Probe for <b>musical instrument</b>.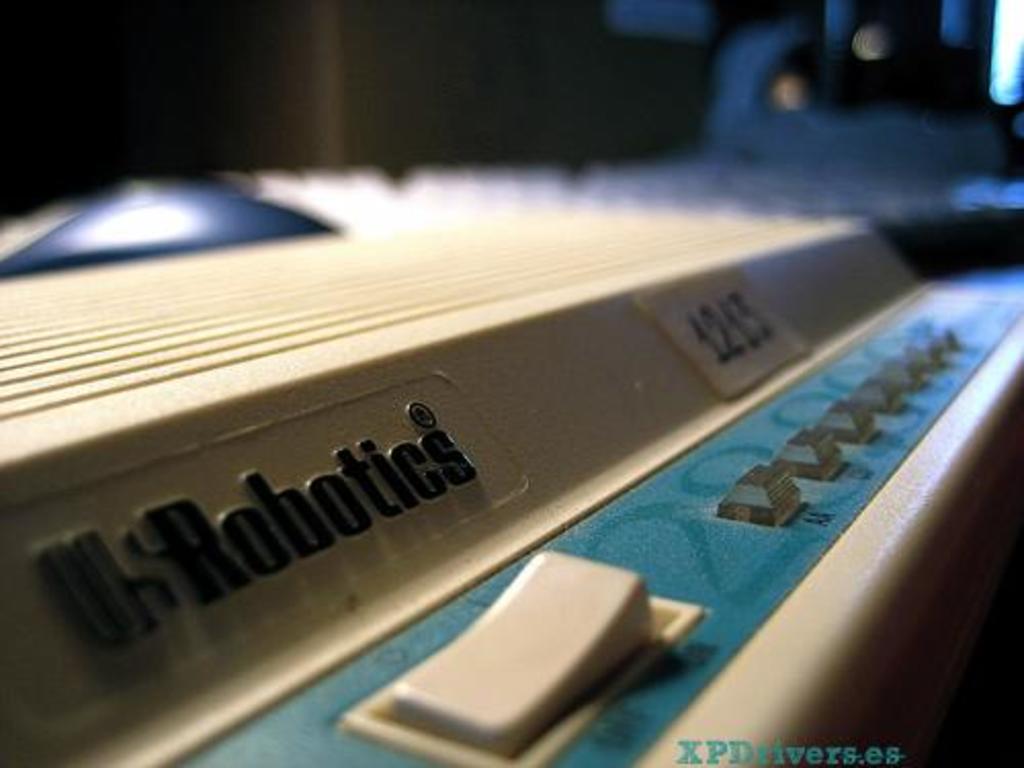
Probe result: pyautogui.locateOnScreen(0, 164, 1022, 766).
